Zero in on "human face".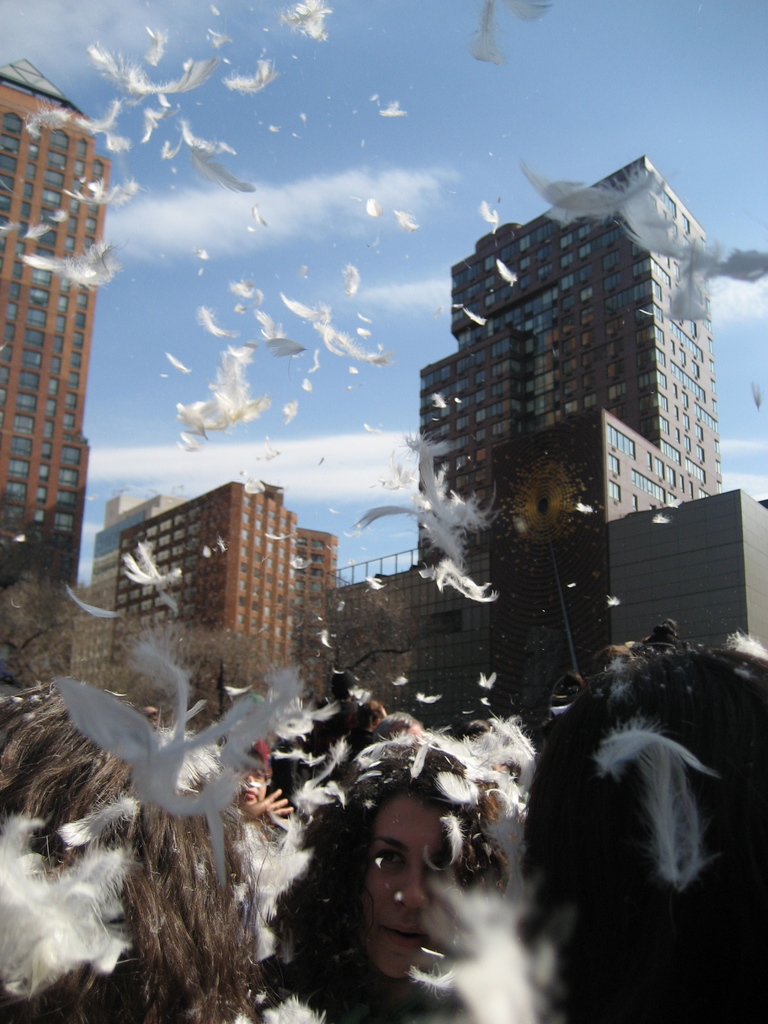
Zeroed in: region(237, 767, 266, 809).
